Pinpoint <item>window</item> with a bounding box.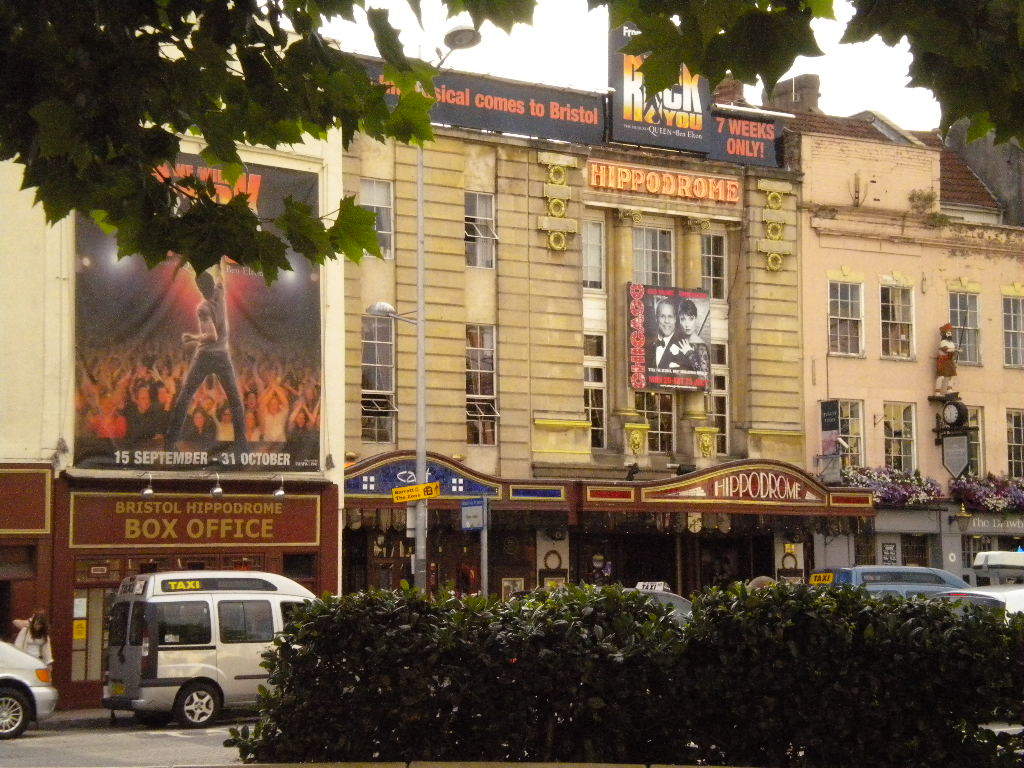
[583, 218, 604, 291].
